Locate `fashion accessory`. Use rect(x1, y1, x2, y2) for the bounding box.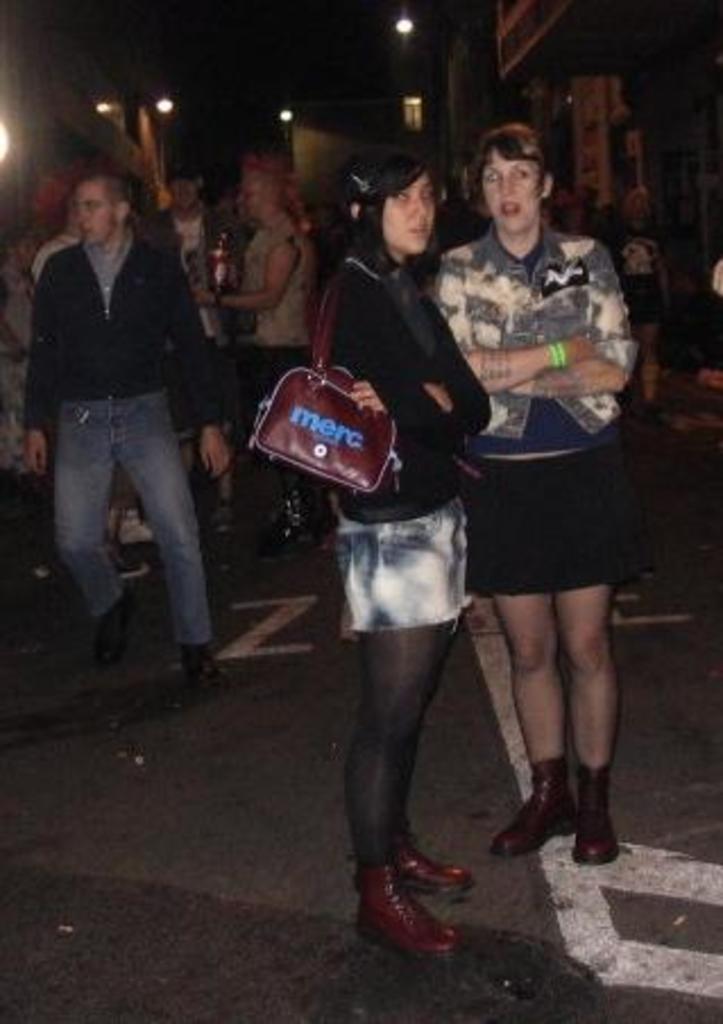
rect(258, 485, 315, 562).
